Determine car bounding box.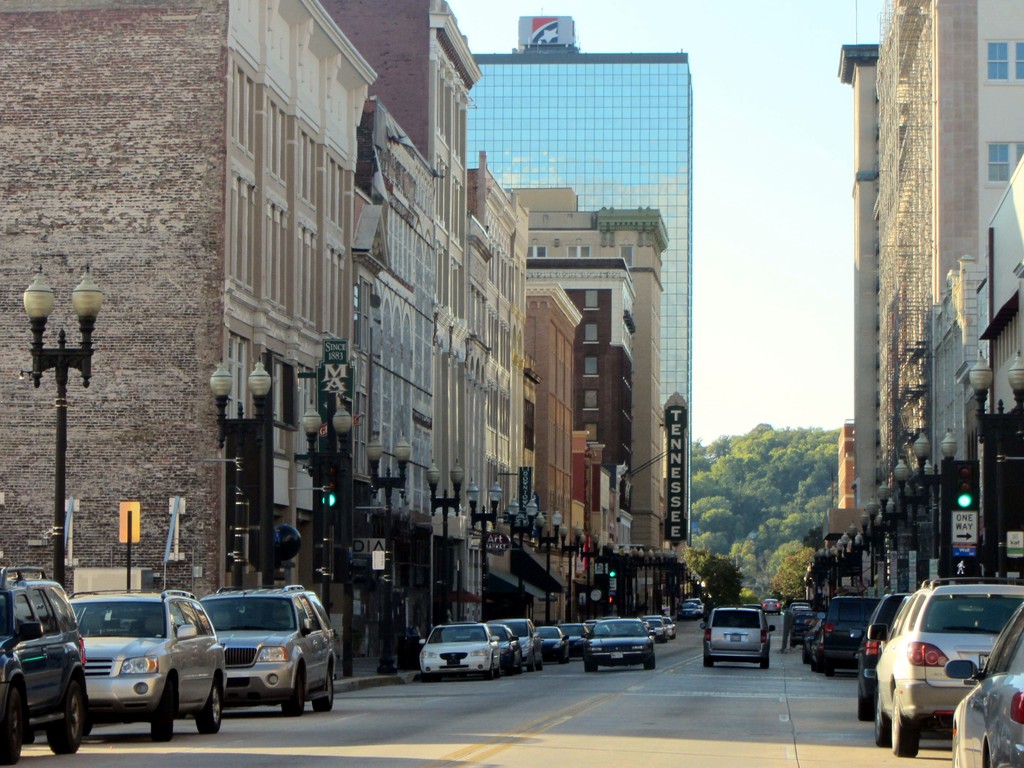
Determined: 580,616,657,680.
